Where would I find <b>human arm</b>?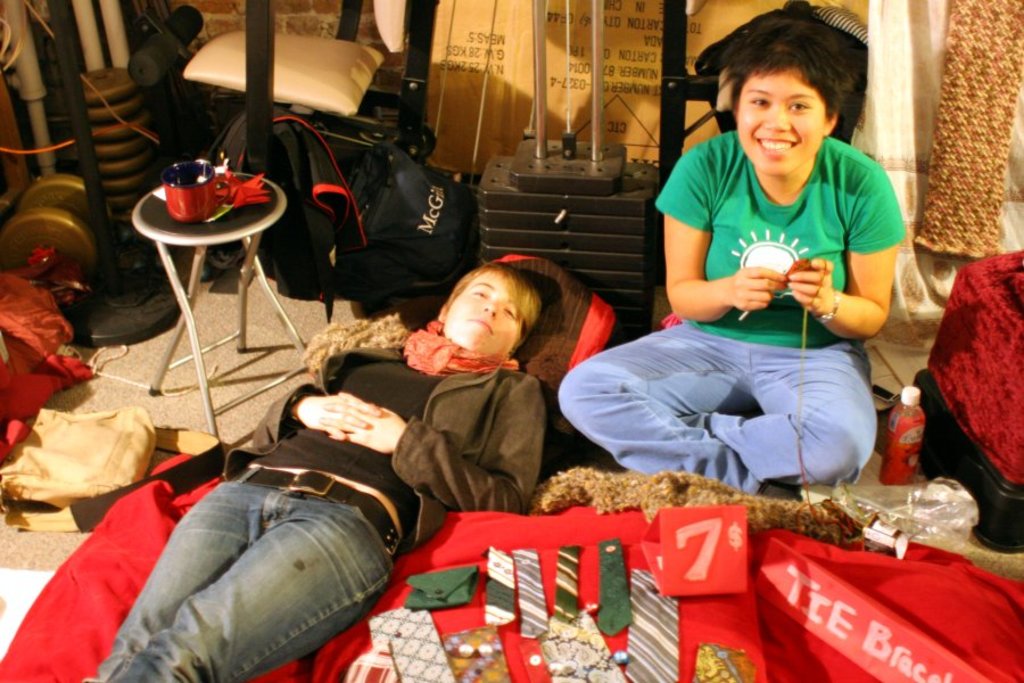
At [x1=330, y1=381, x2=537, y2=512].
